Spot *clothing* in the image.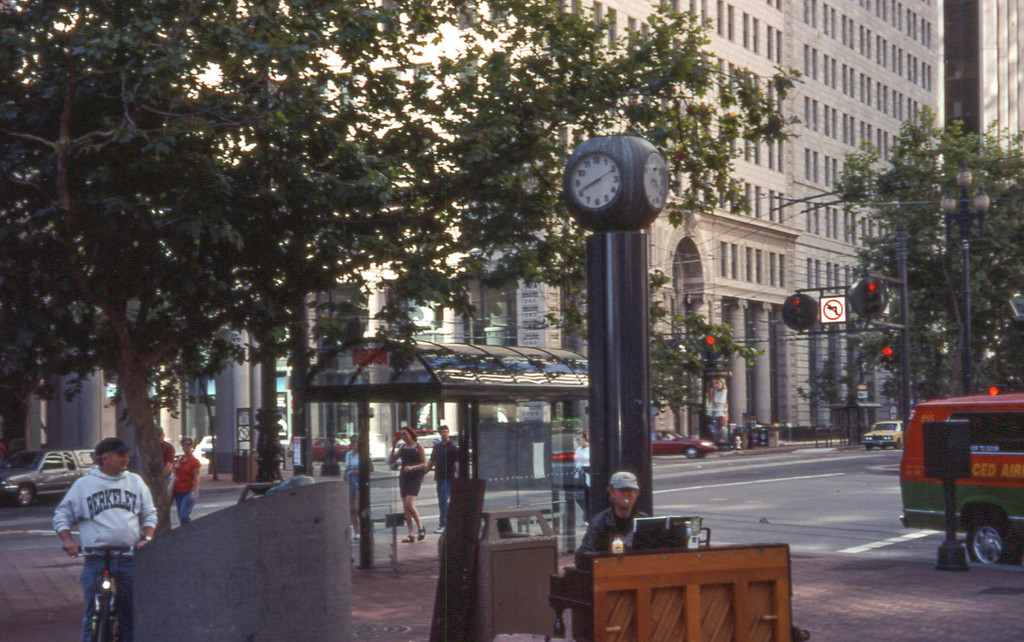
*clothing* found at [left=577, top=509, right=653, bottom=573].
